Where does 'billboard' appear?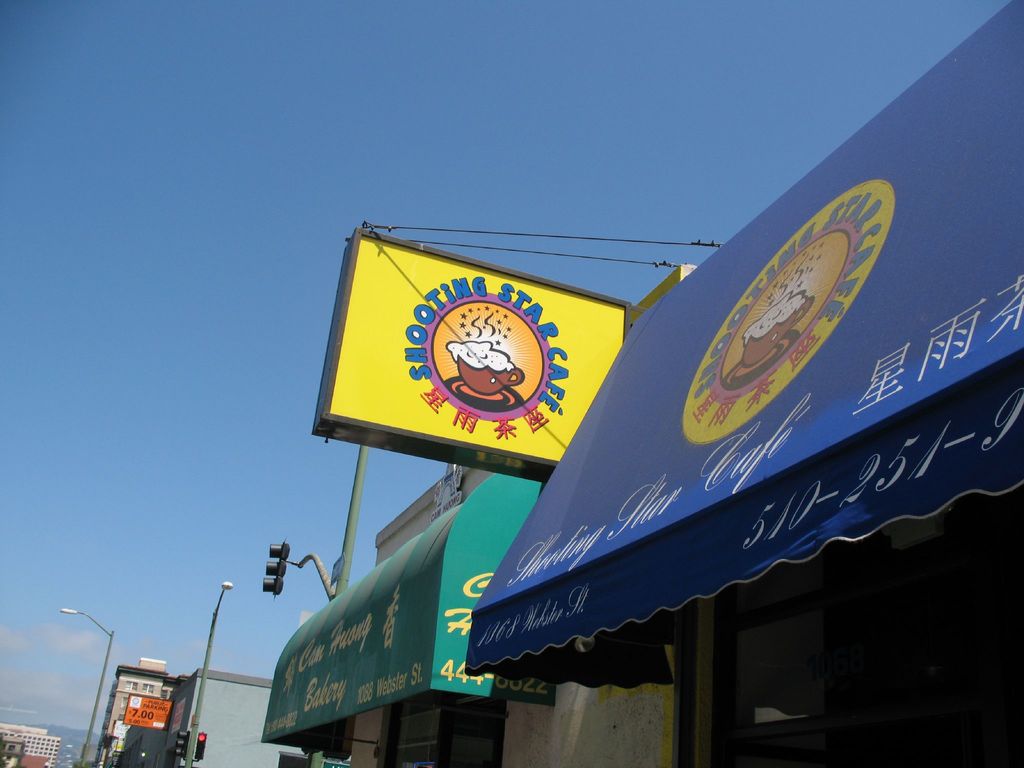
Appears at (left=123, top=692, right=172, bottom=728).
